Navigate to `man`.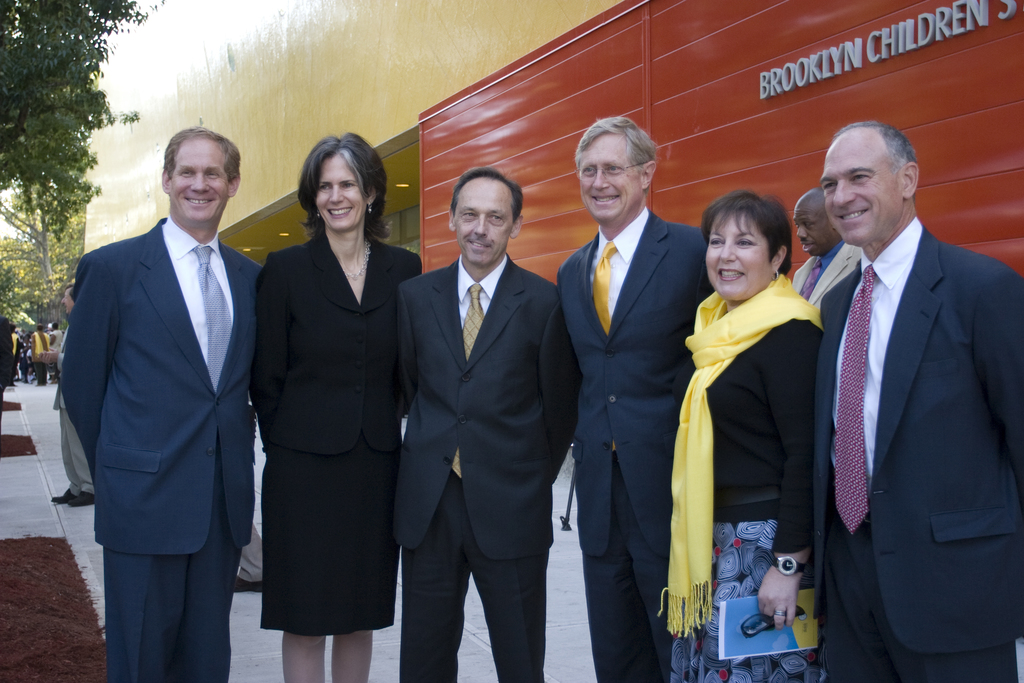
Navigation target: [397, 167, 582, 682].
